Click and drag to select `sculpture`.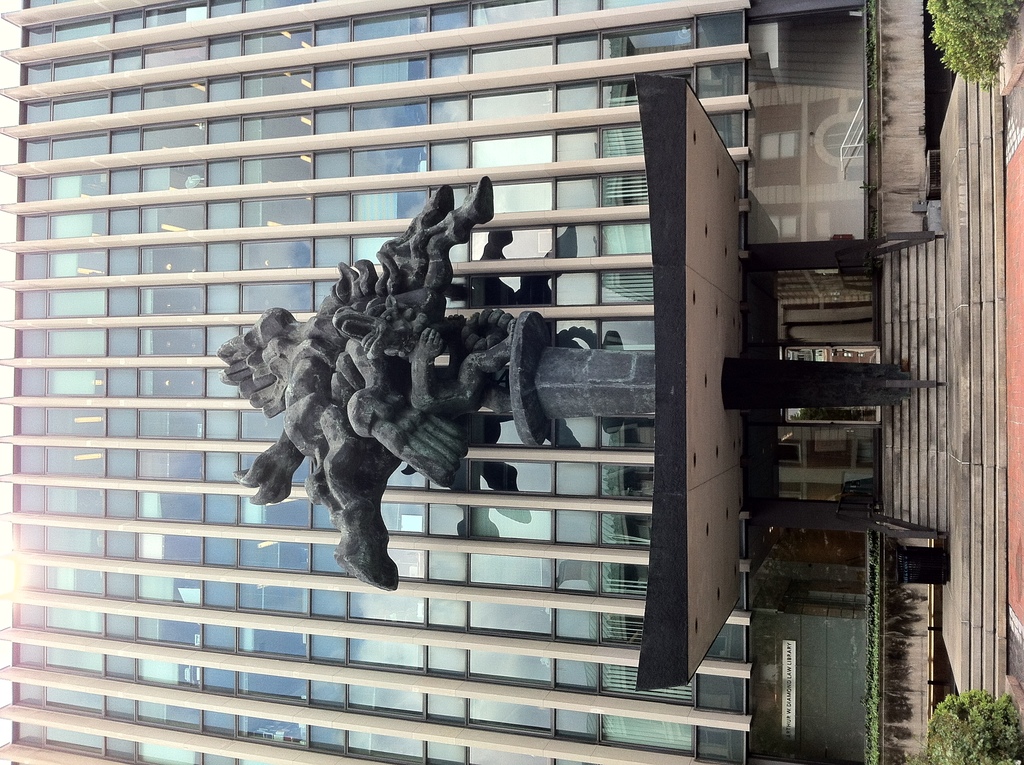
Selection: pyautogui.locateOnScreen(209, 193, 595, 602).
